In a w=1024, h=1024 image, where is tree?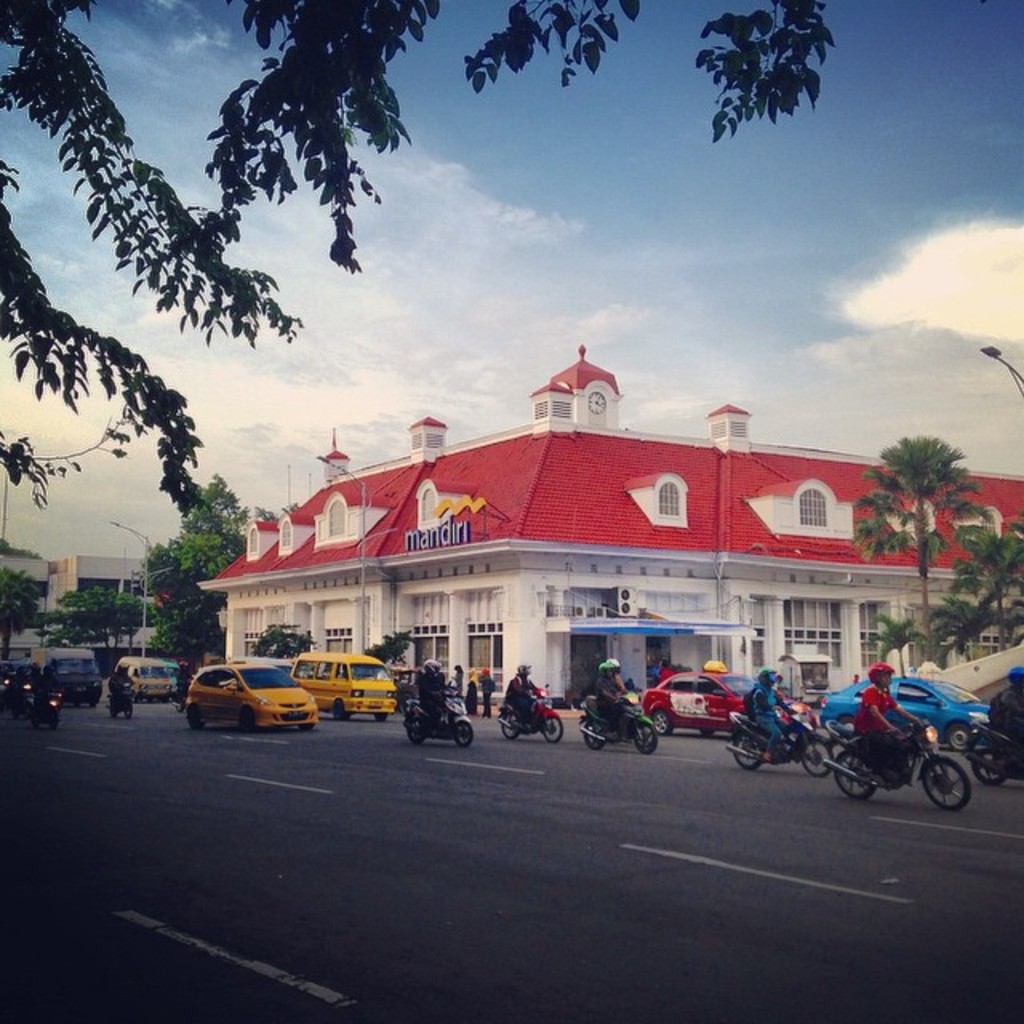
{"left": 181, "top": 469, "right": 250, "bottom": 542}.
